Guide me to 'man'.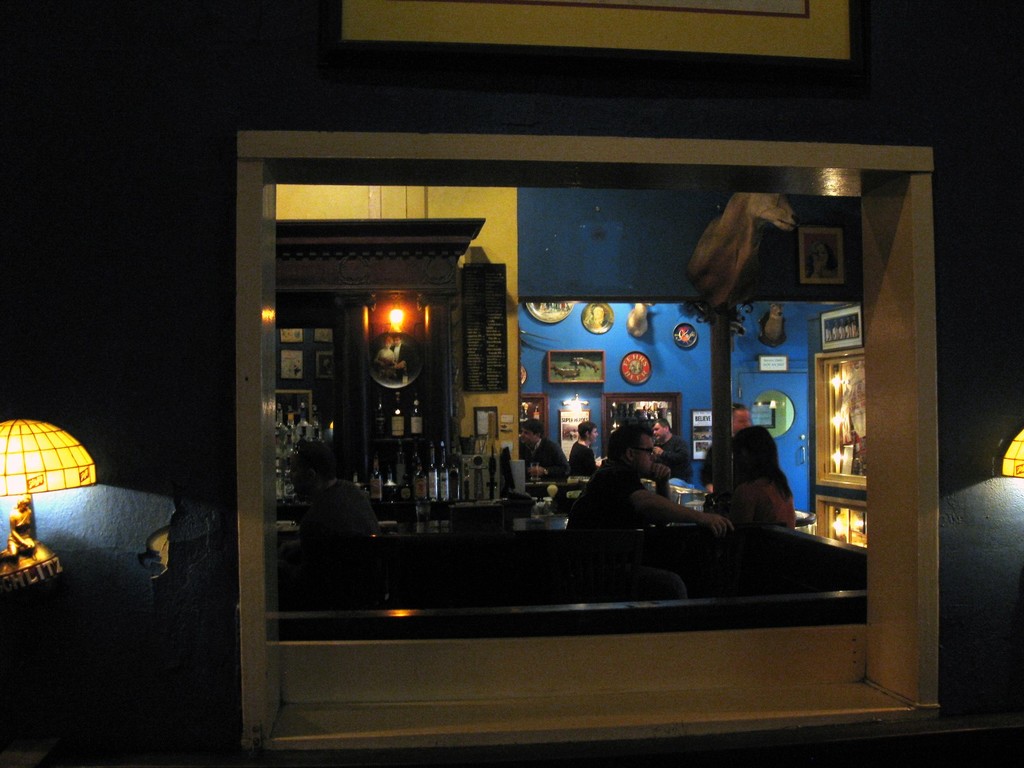
Guidance: <box>568,420,602,476</box>.
